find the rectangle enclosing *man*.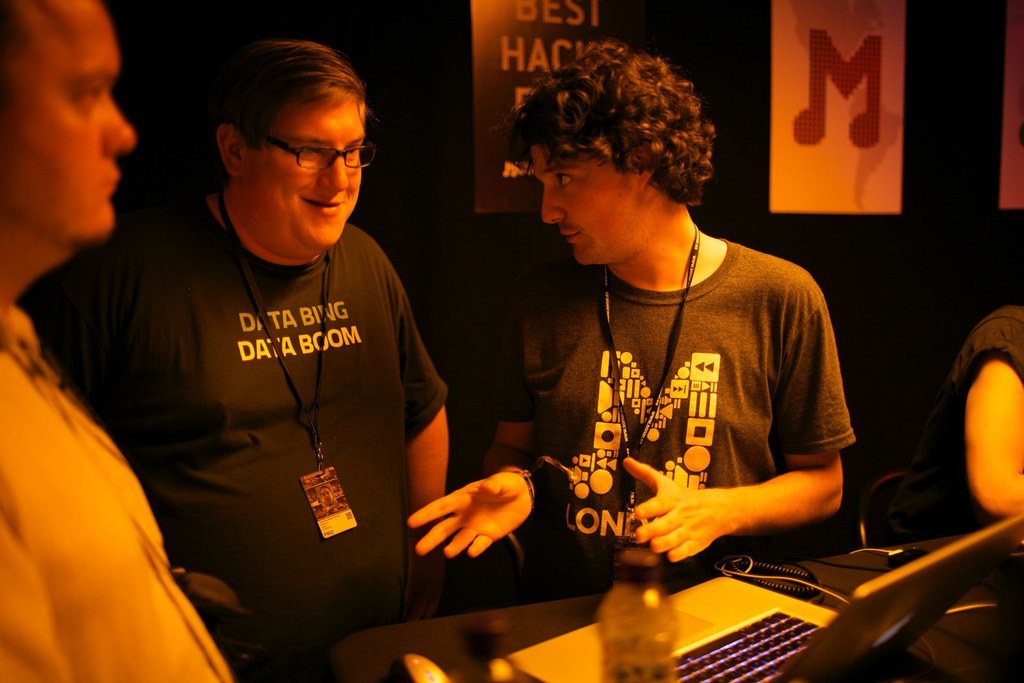
BBox(0, 0, 237, 682).
